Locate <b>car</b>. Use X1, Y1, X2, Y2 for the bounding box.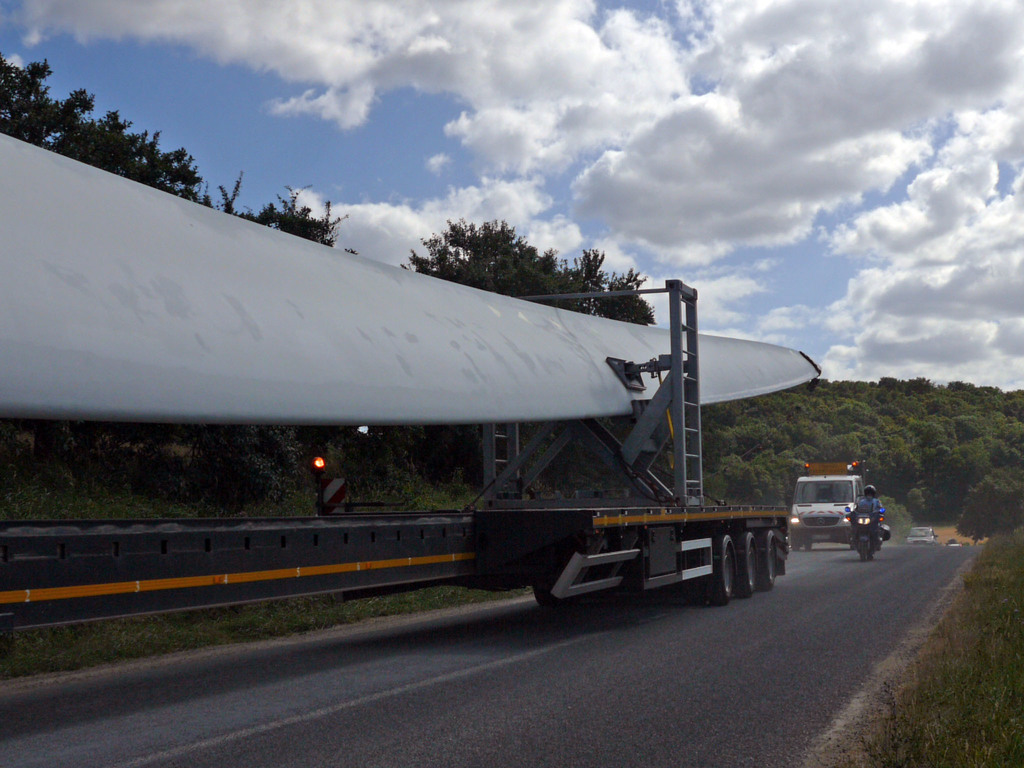
948, 543, 959, 547.
